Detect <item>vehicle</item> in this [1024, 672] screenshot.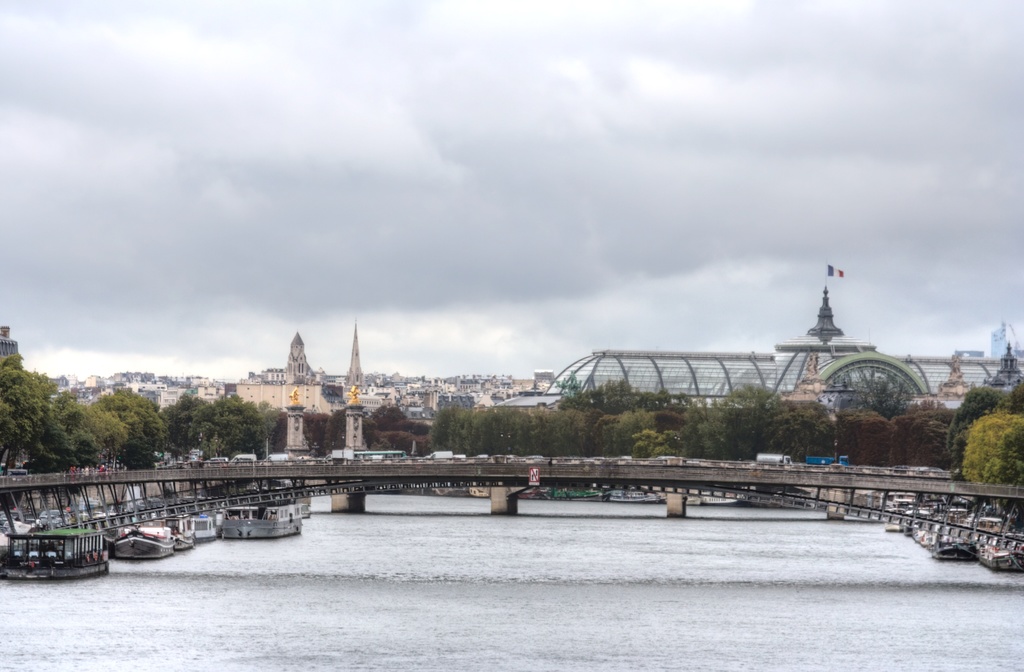
Detection: 95 522 183 575.
